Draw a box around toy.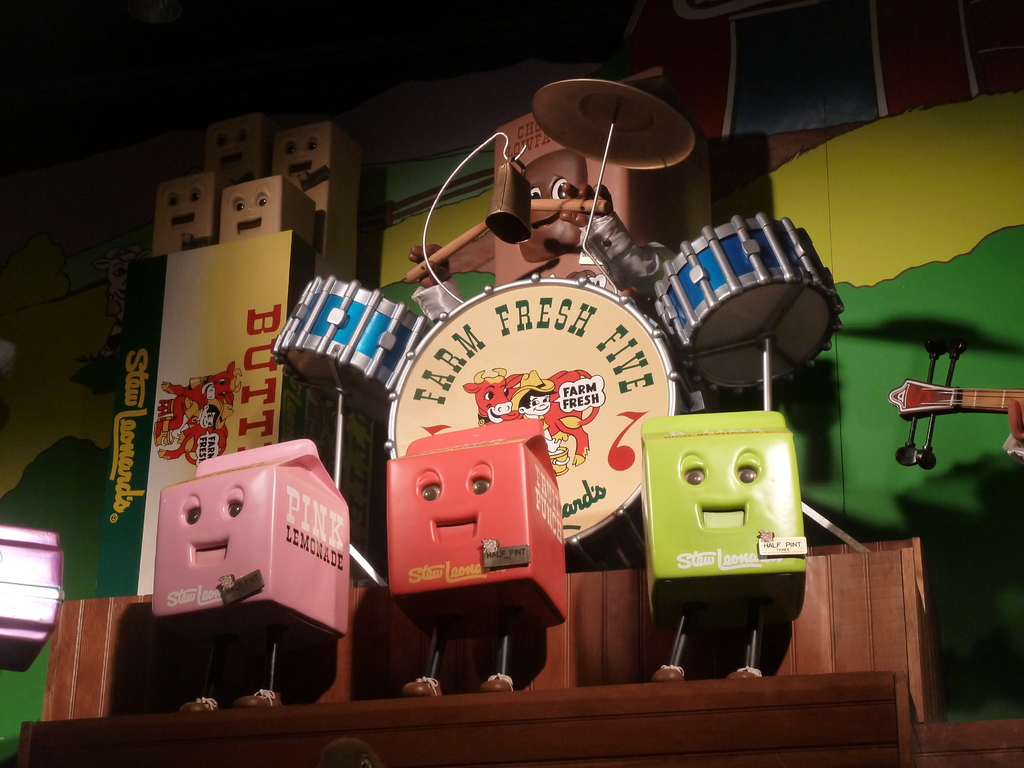
(left=642, top=221, right=844, bottom=396).
